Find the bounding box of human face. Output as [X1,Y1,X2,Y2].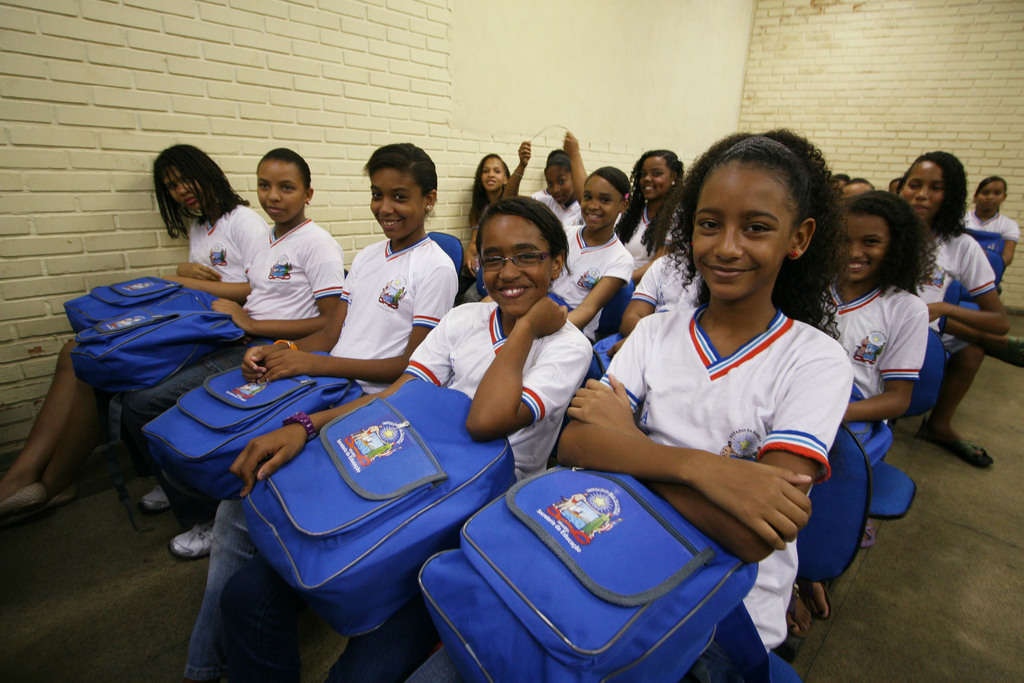
[582,176,624,228].
